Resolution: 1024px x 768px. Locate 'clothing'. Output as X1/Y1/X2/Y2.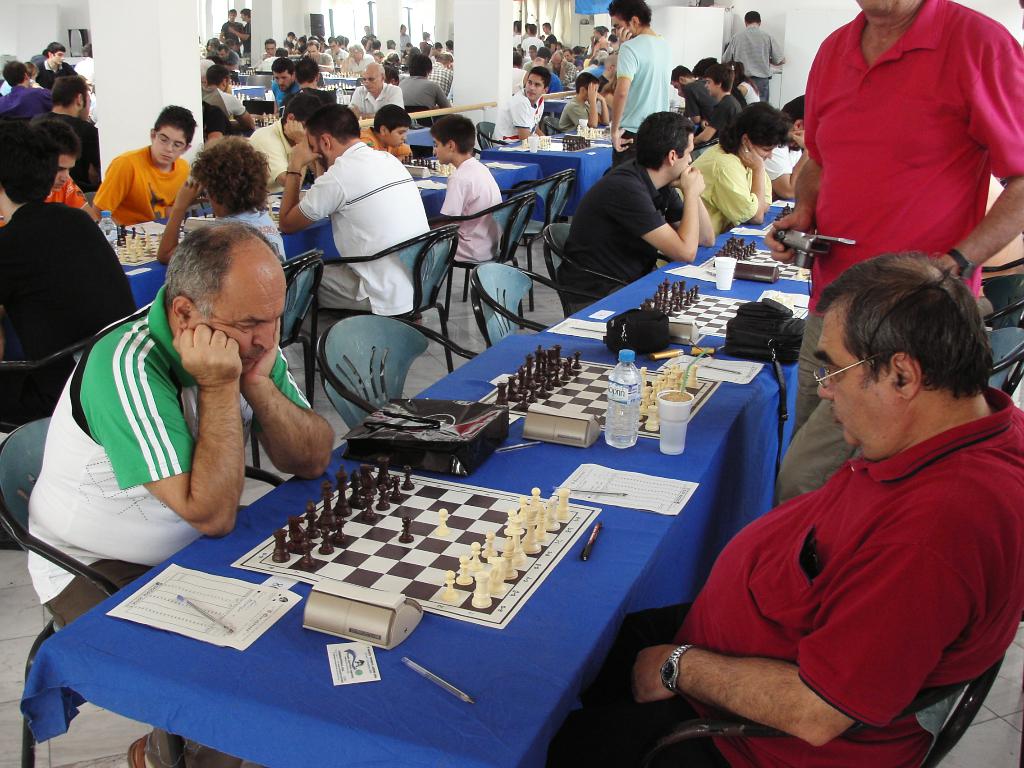
761/136/819/193.
